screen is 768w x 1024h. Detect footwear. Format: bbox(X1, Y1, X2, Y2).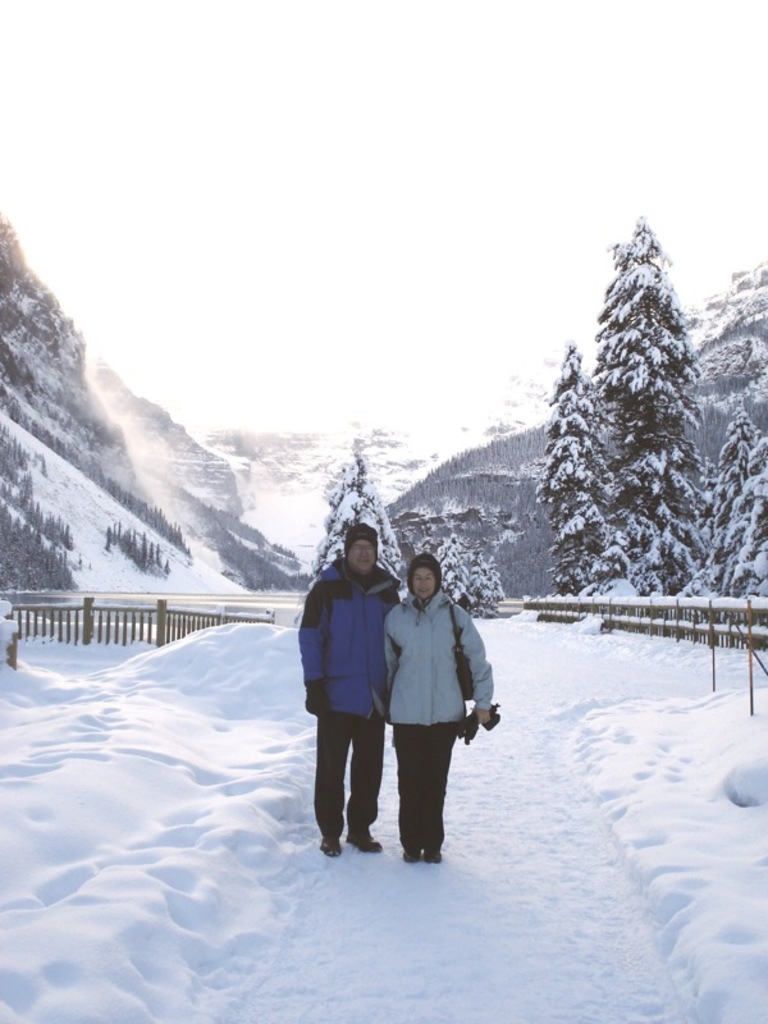
bbox(419, 847, 442, 867).
